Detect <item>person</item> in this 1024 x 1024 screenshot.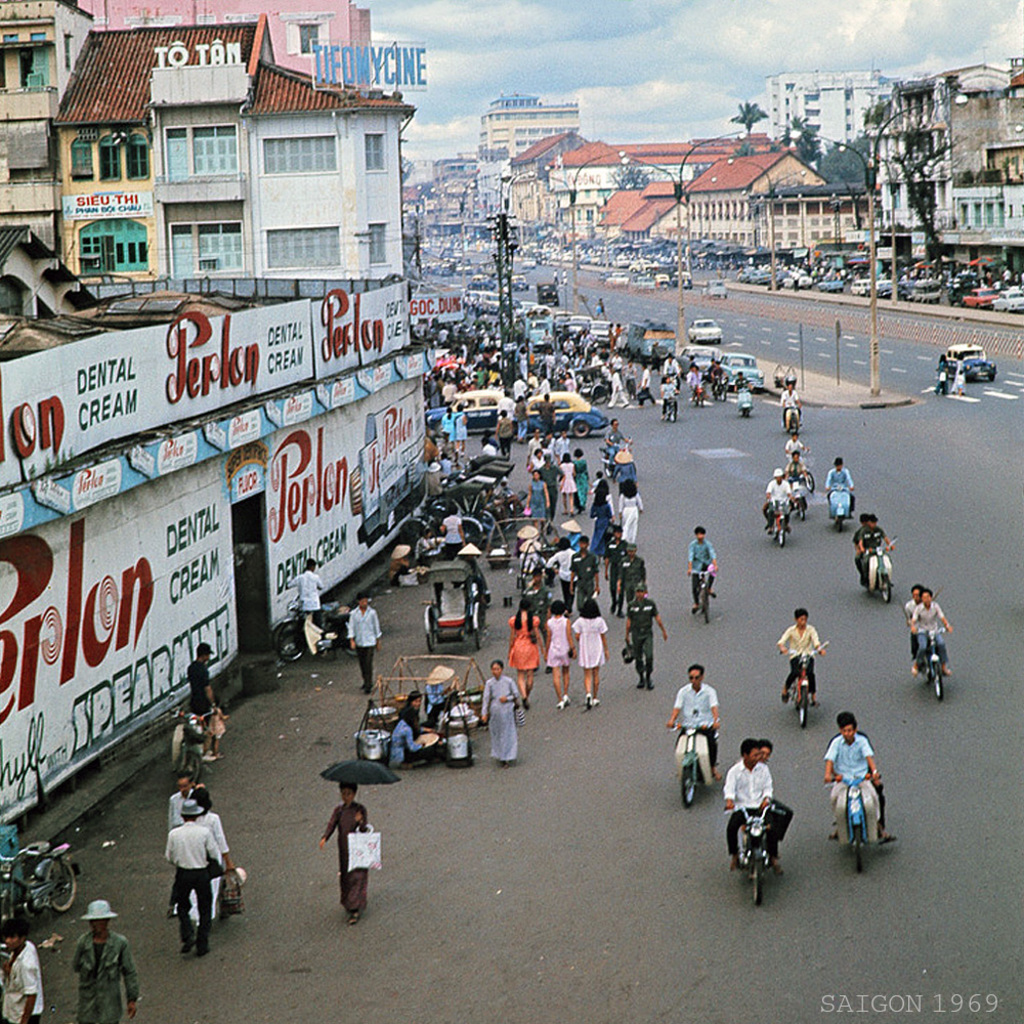
Detection: bbox(787, 449, 802, 480).
